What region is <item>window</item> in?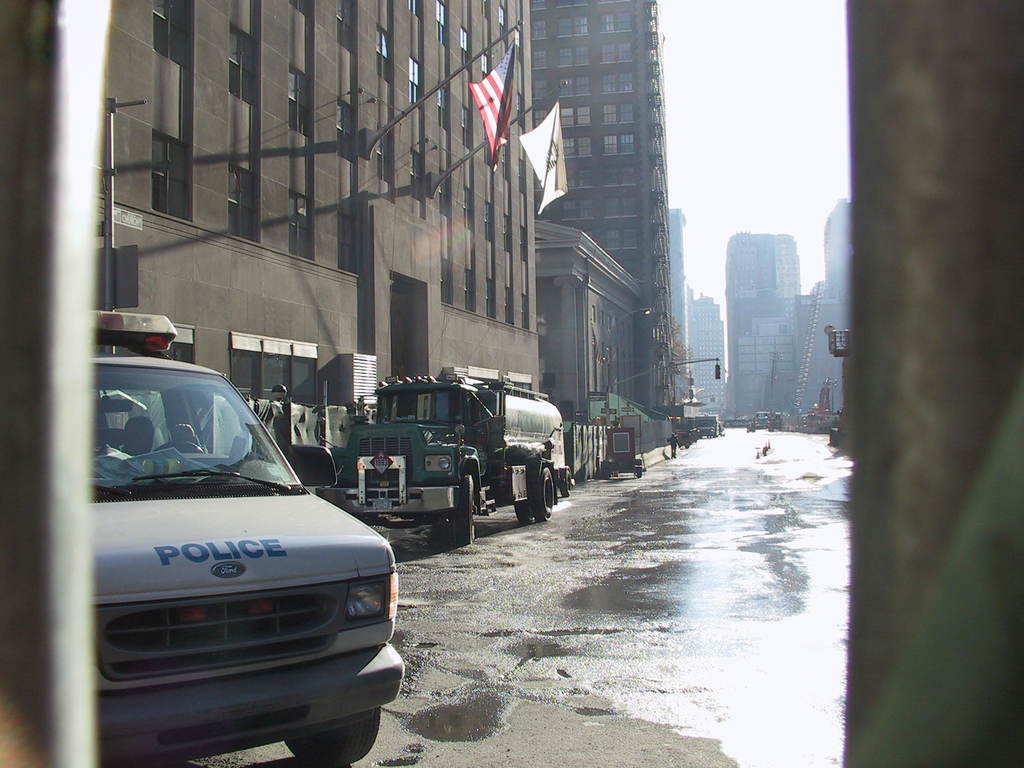
detection(563, 138, 594, 160).
